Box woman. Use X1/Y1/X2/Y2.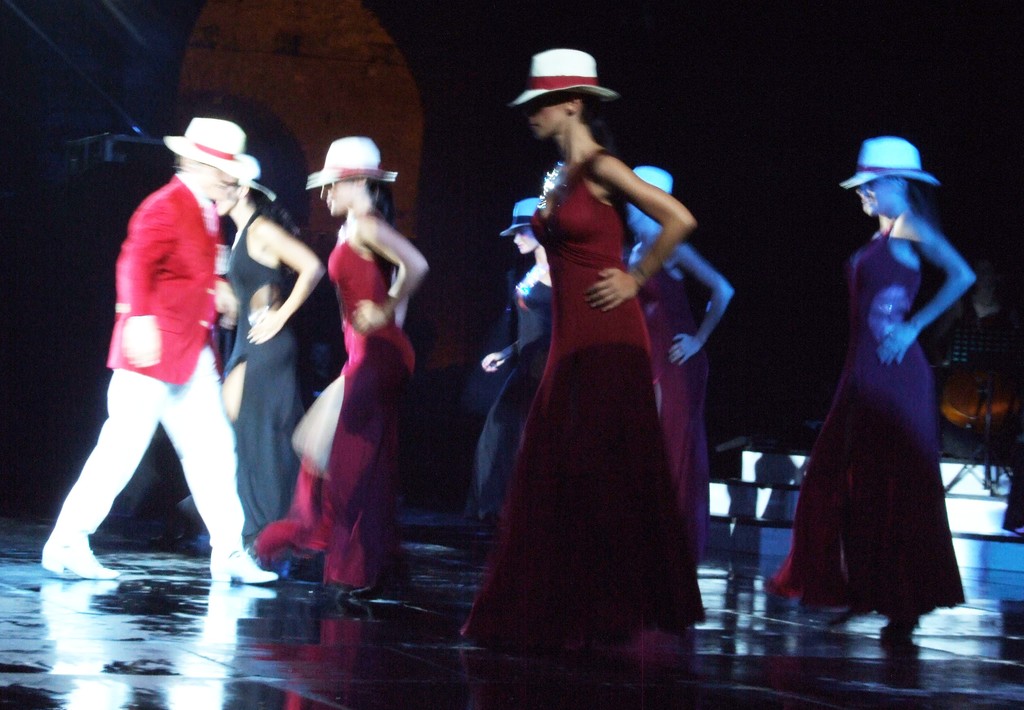
767/134/980/645.
